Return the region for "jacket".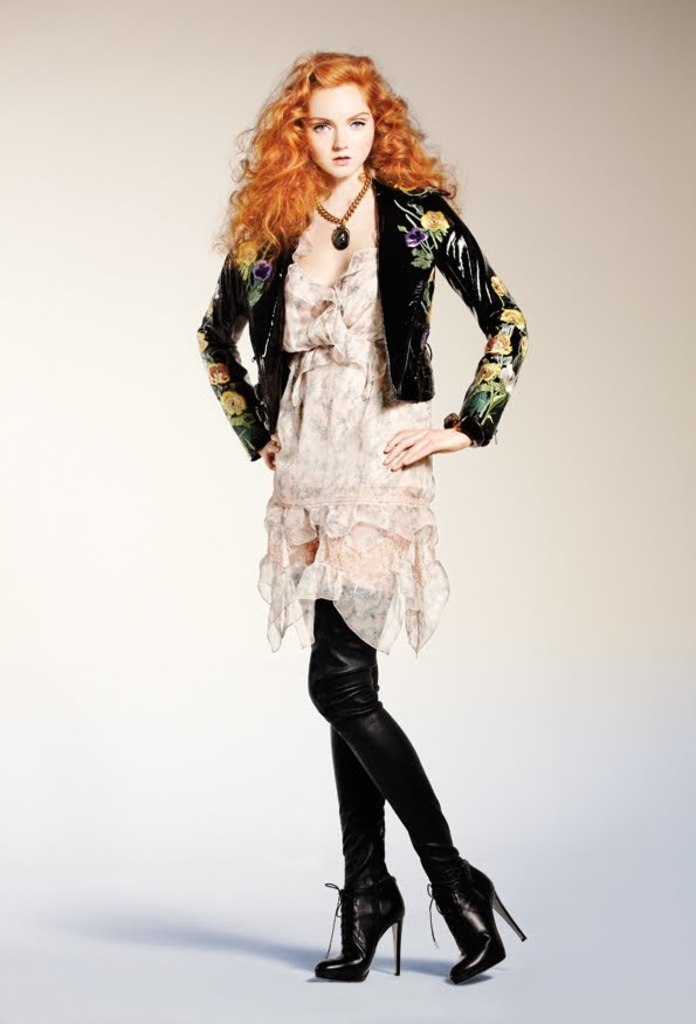
(left=199, top=177, right=528, bottom=449).
